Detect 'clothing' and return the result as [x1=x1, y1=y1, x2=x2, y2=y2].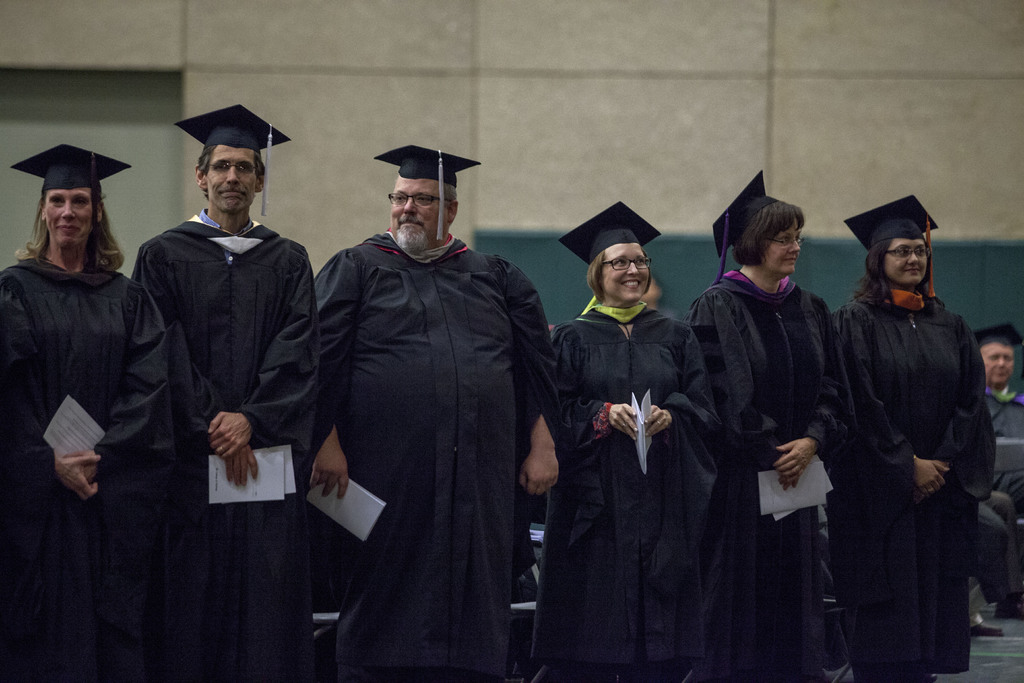
[x1=300, y1=183, x2=559, y2=666].
